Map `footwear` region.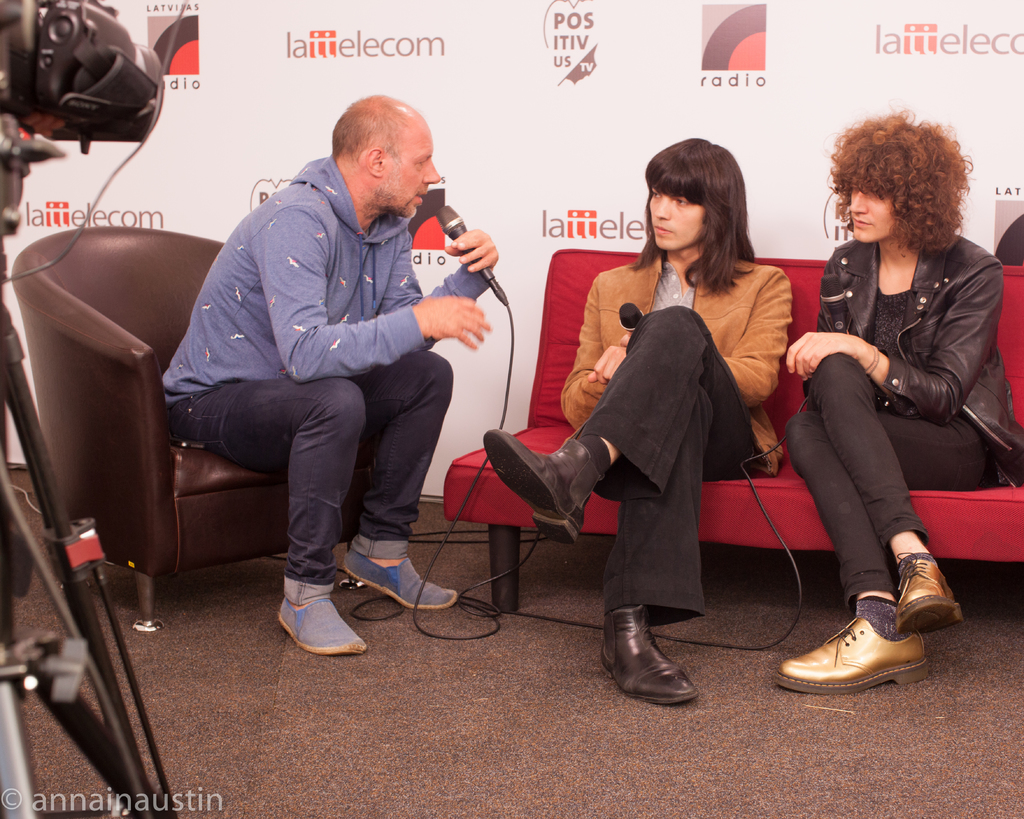
Mapped to l=342, t=545, r=459, b=608.
